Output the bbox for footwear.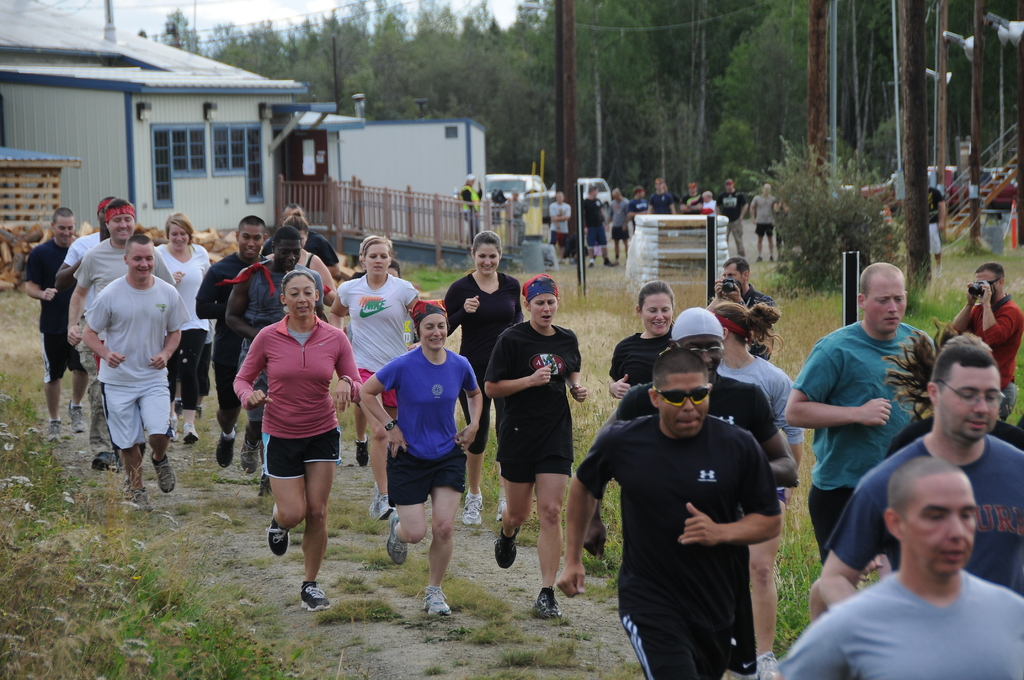
<box>152,452,175,493</box>.
